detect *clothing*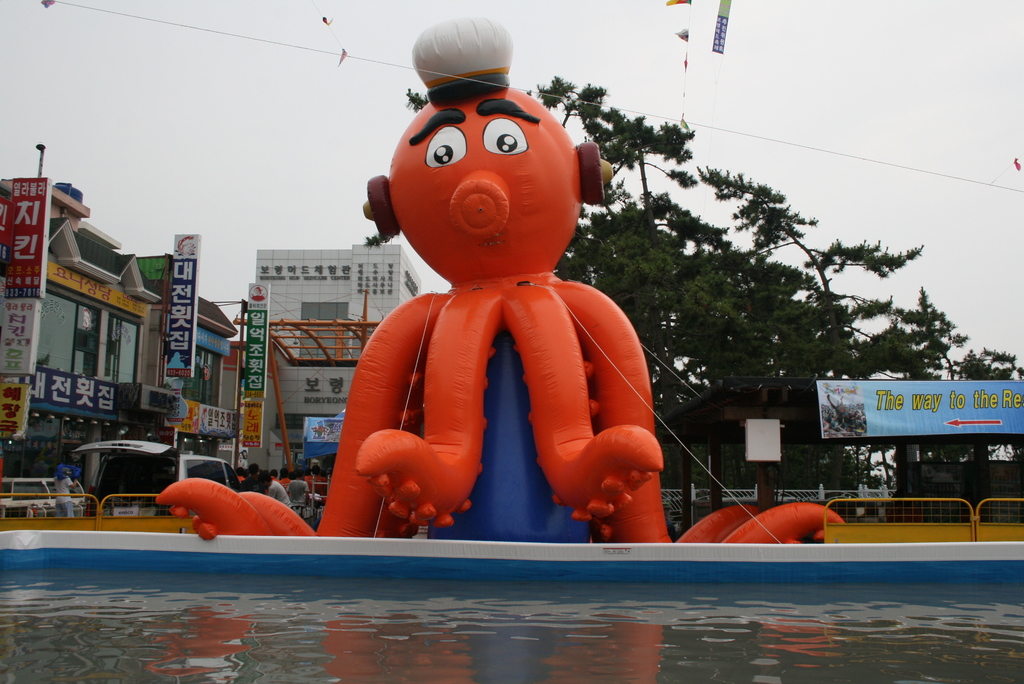
(269, 480, 292, 507)
